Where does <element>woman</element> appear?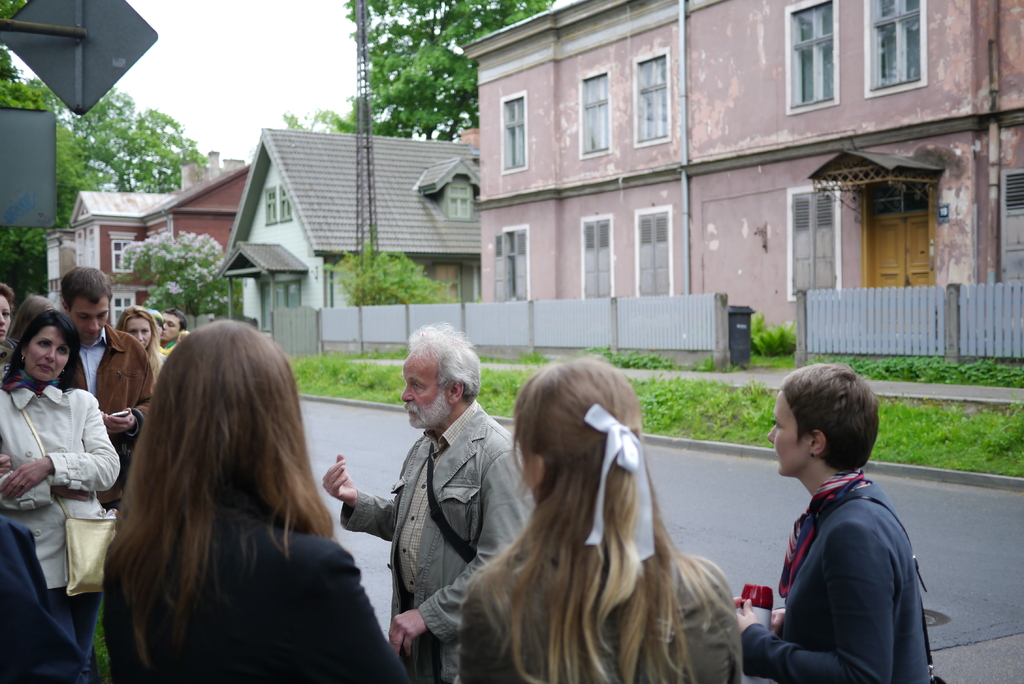
Appears at 0/313/122/633.
